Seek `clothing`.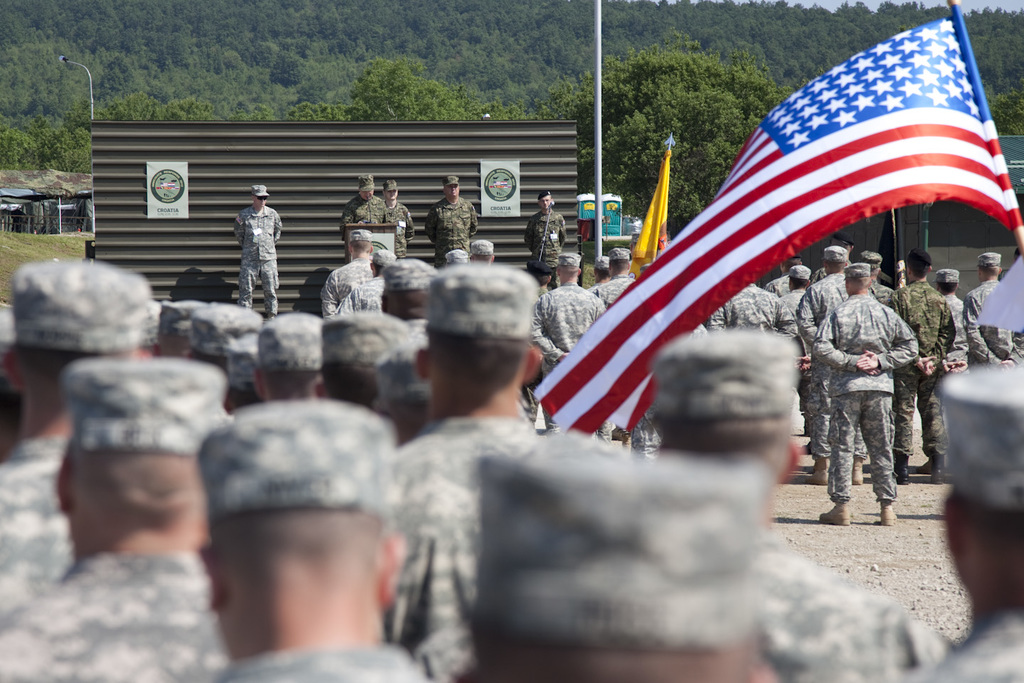
(233,206,280,316).
